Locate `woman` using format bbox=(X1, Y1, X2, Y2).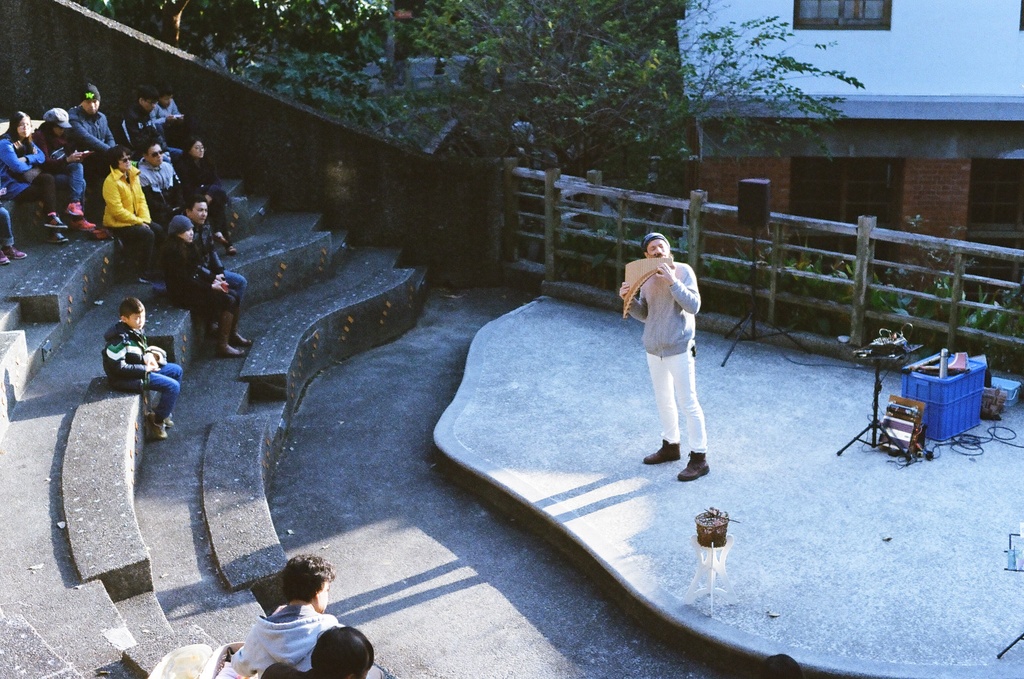
bbox=(177, 135, 236, 256).
